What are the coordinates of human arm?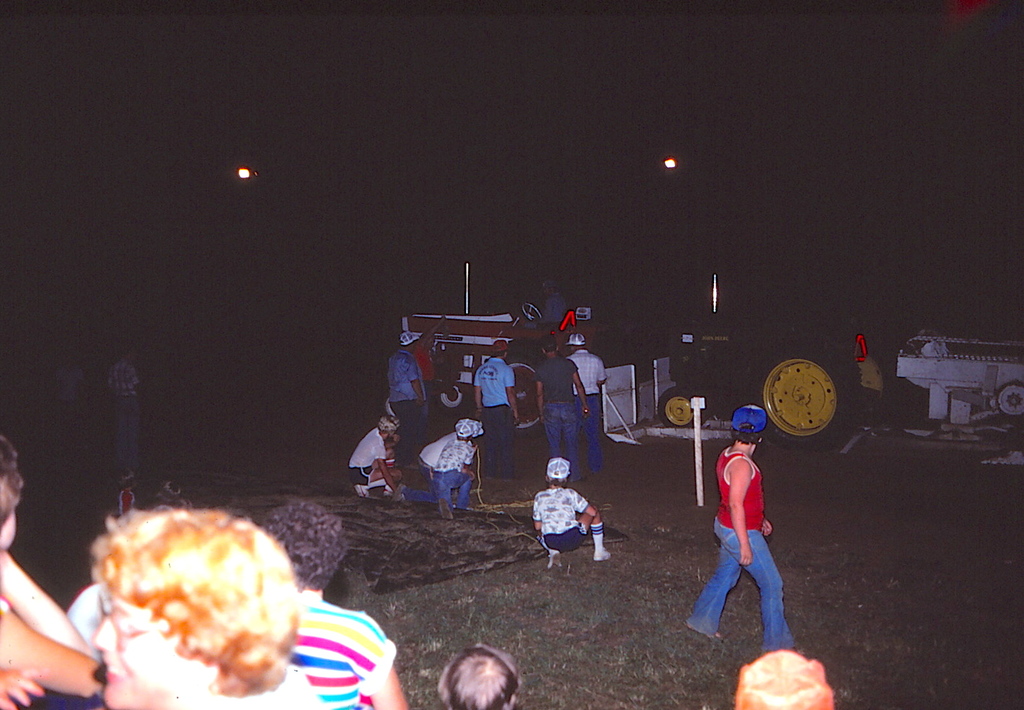
left=466, top=439, right=478, bottom=464.
